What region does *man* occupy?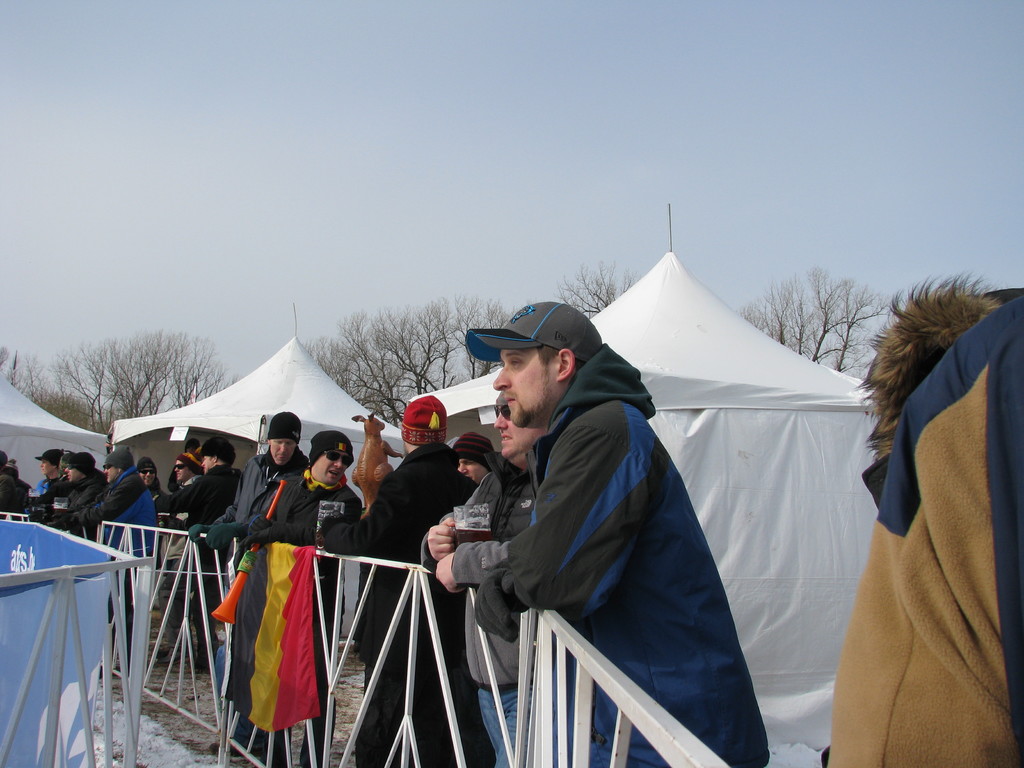
[x1=465, y1=301, x2=771, y2=767].
